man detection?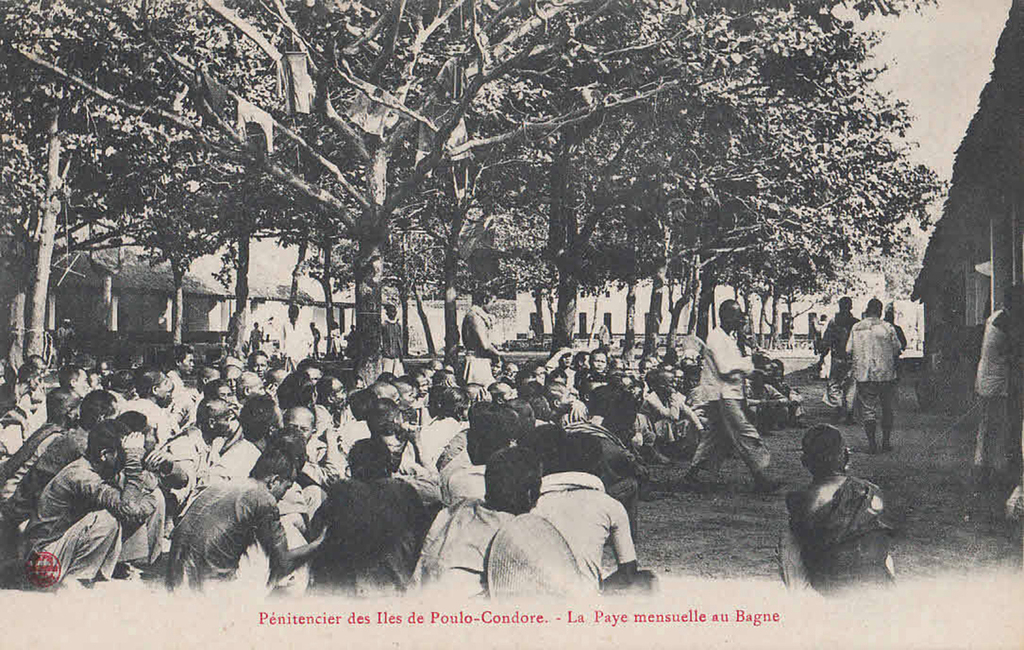
{"x1": 463, "y1": 379, "x2": 487, "y2": 405}
